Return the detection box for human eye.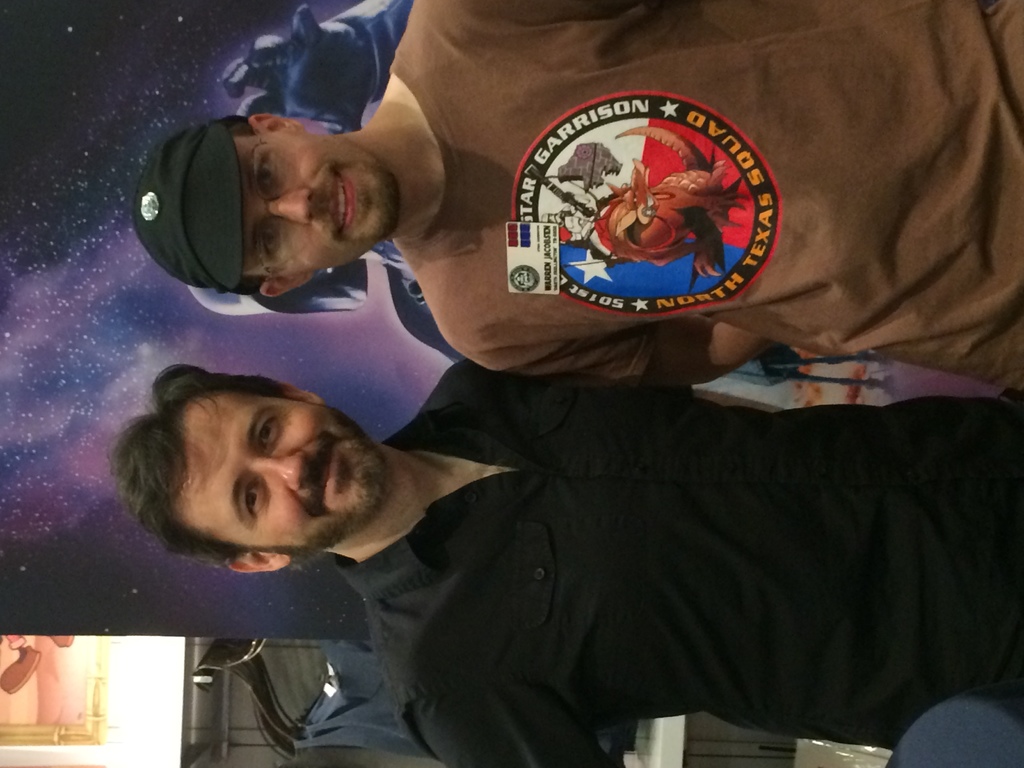
{"x1": 241, "y1": 474, "x2": 271, "y2": 521}.
